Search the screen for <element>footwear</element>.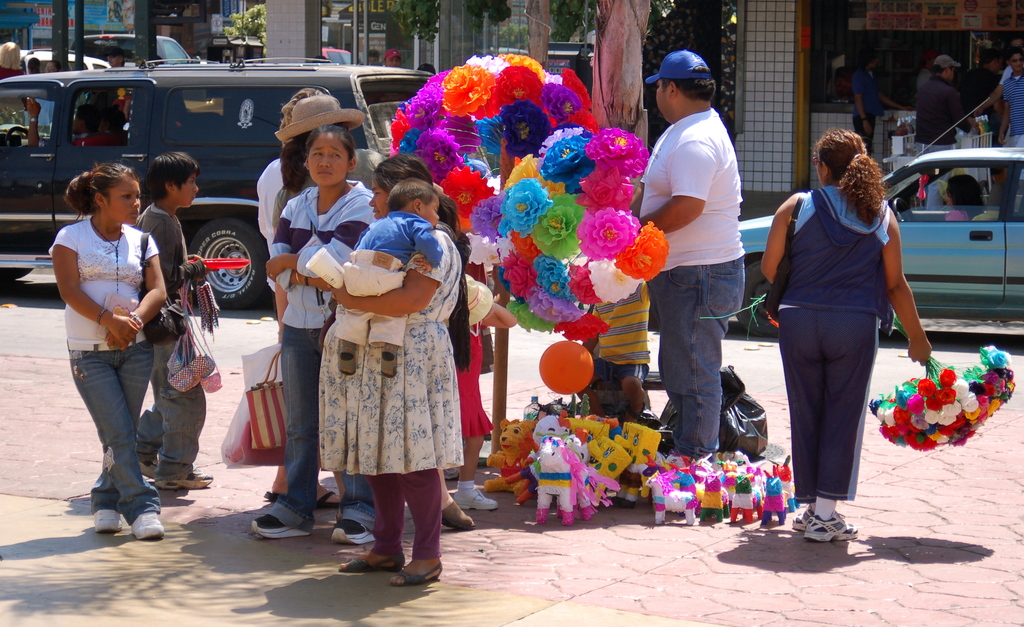
Found at detection(451, 484, 500, 514).
